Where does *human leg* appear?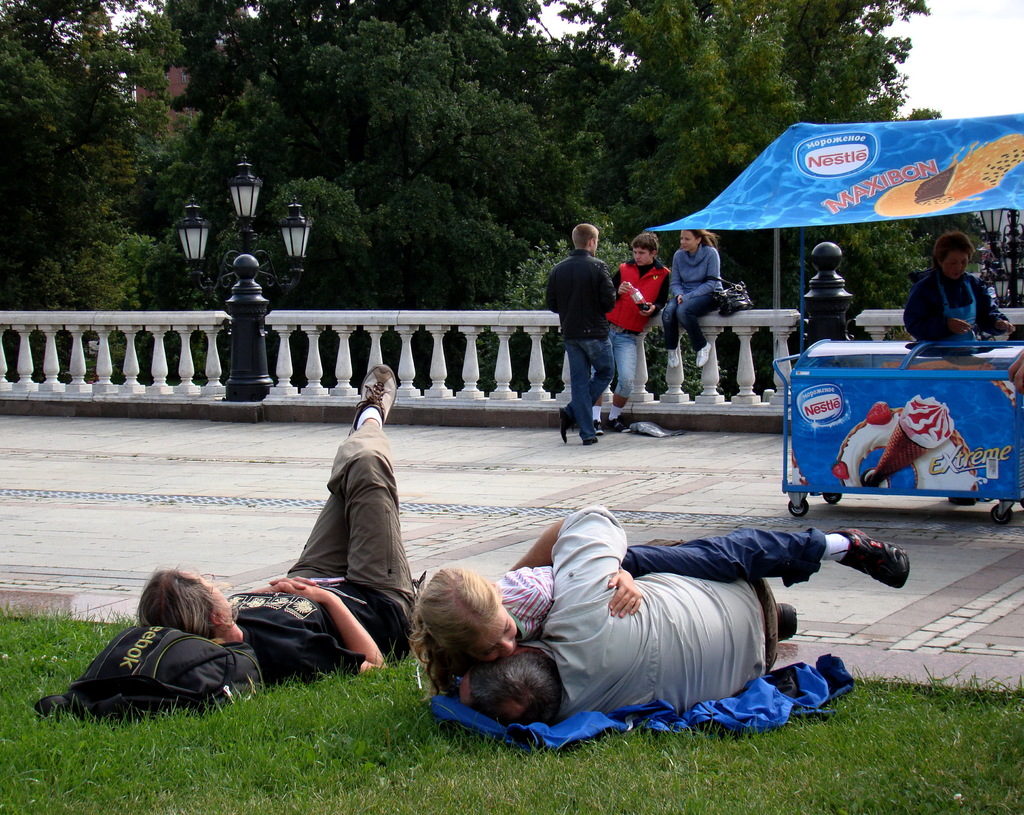
Appears at select_region(611, 328, 639, 428).
